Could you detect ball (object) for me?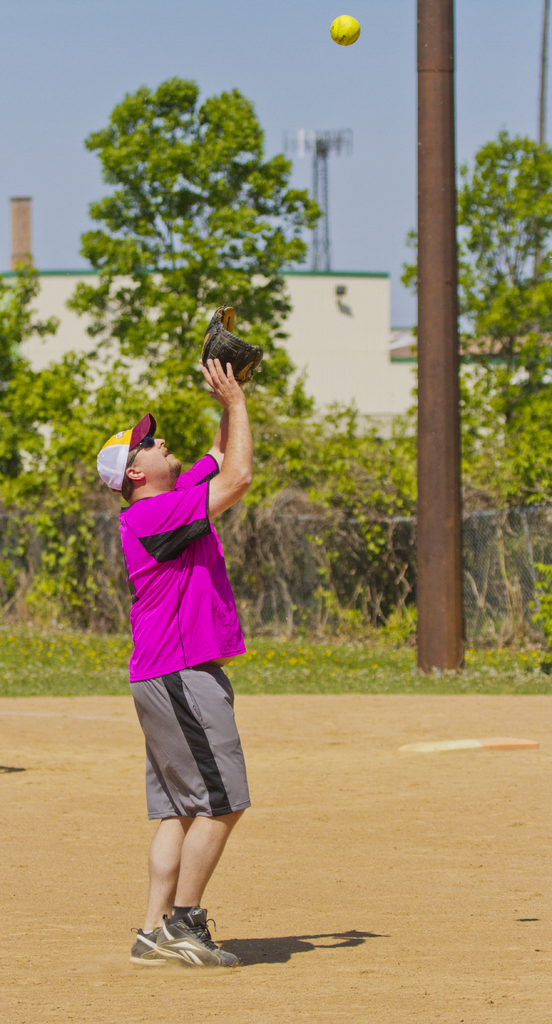
Detection result: {"x1": 334, "y1": 15, "x2": 358, "y2": 45}.
